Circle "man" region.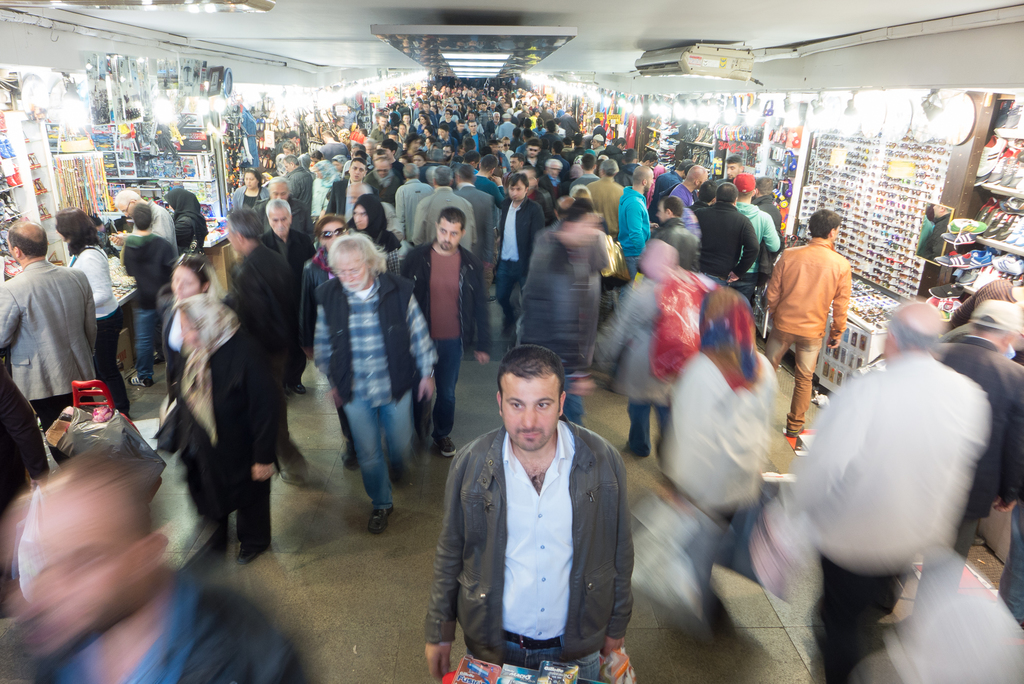
Region: {"left": 321, "top": 155, "right": 371, "bottom": 228}.
